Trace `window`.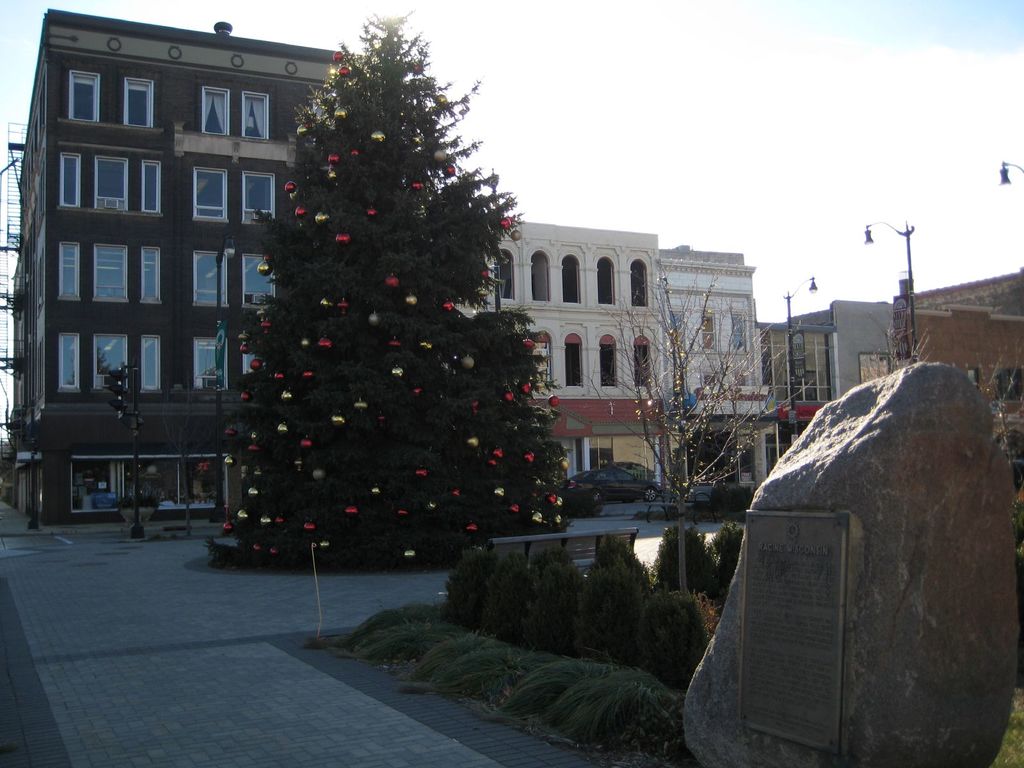
Traced to 59:246:79:299.
